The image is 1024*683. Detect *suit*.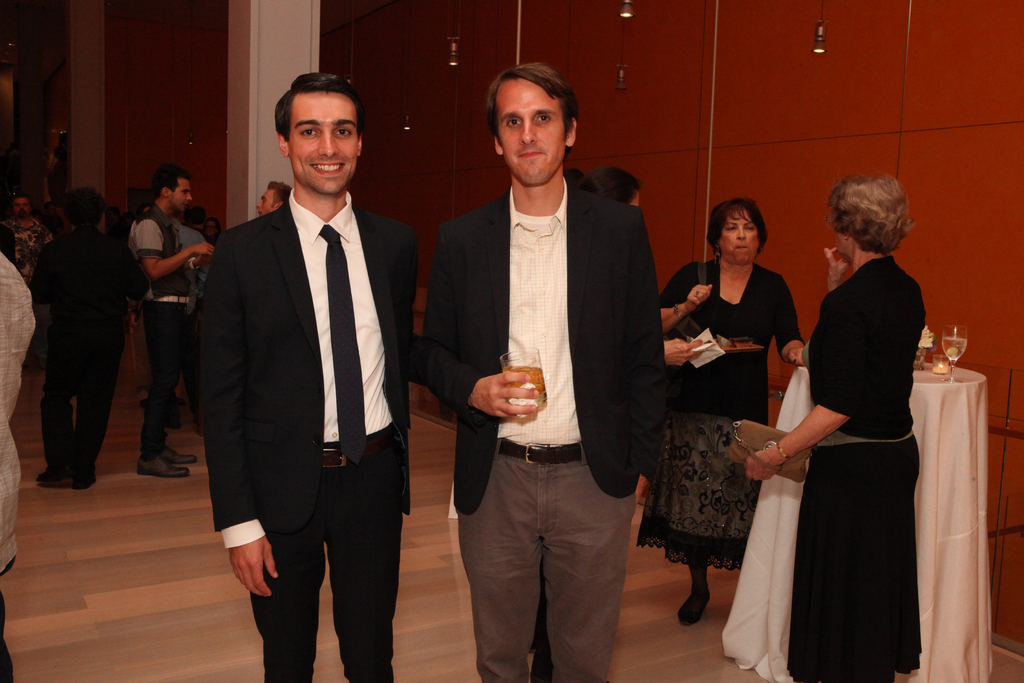
Detection: x1=208, y1=192, x2=426, y2=682.
